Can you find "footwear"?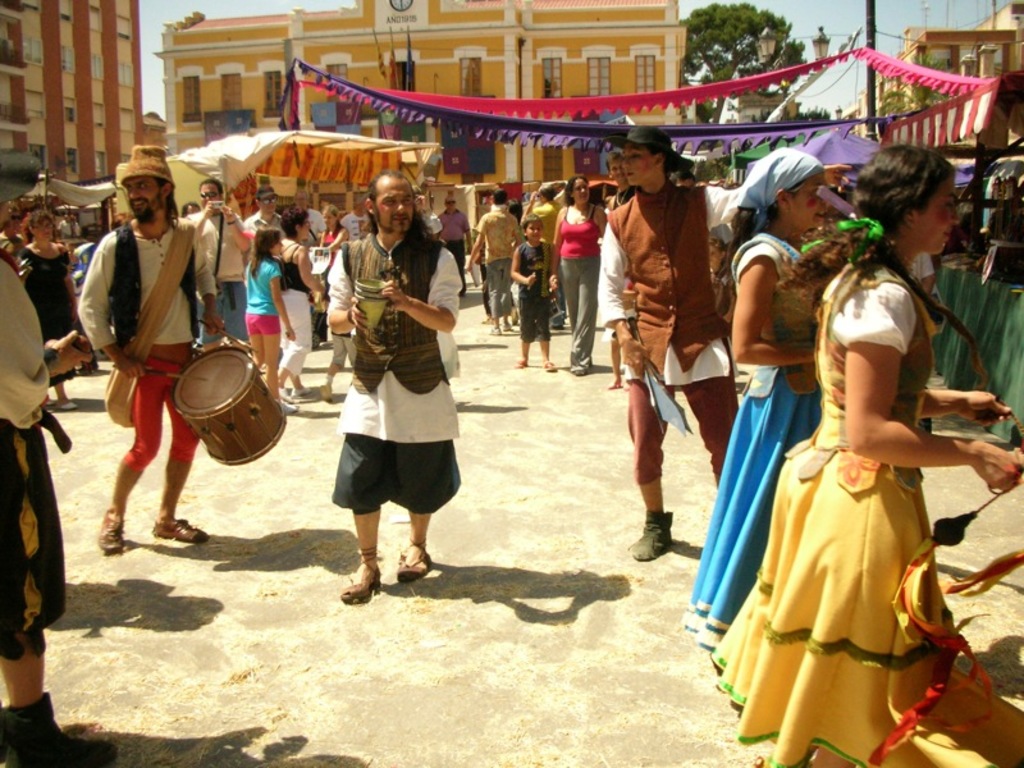
Yes, bounding box: [282, 399, 300, 412].
